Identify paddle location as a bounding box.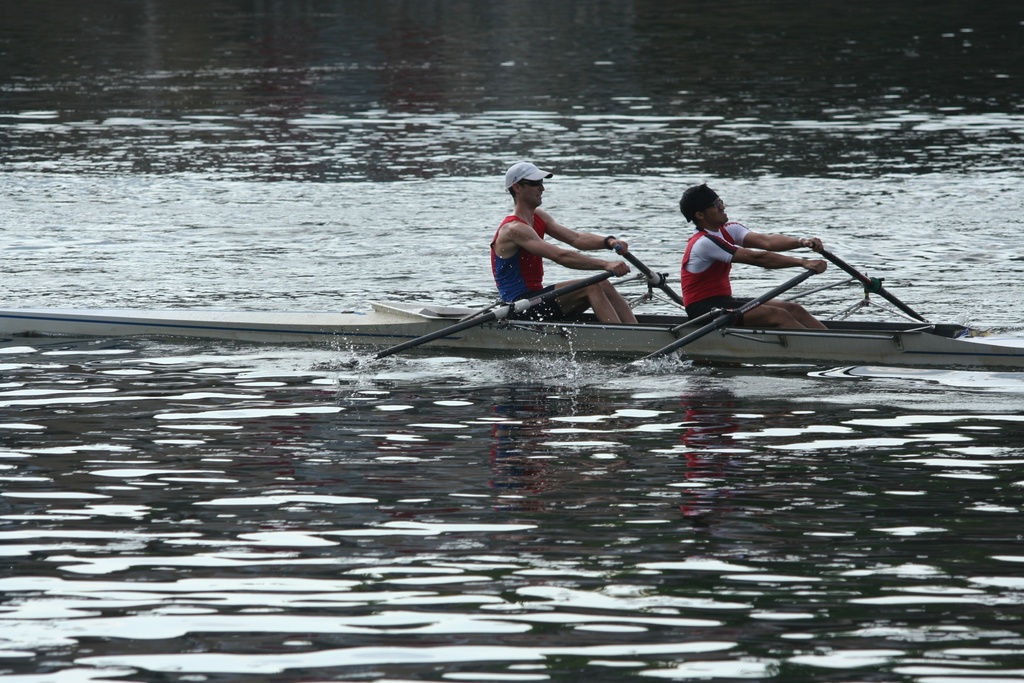
detection(640, 268, 819, 361).
